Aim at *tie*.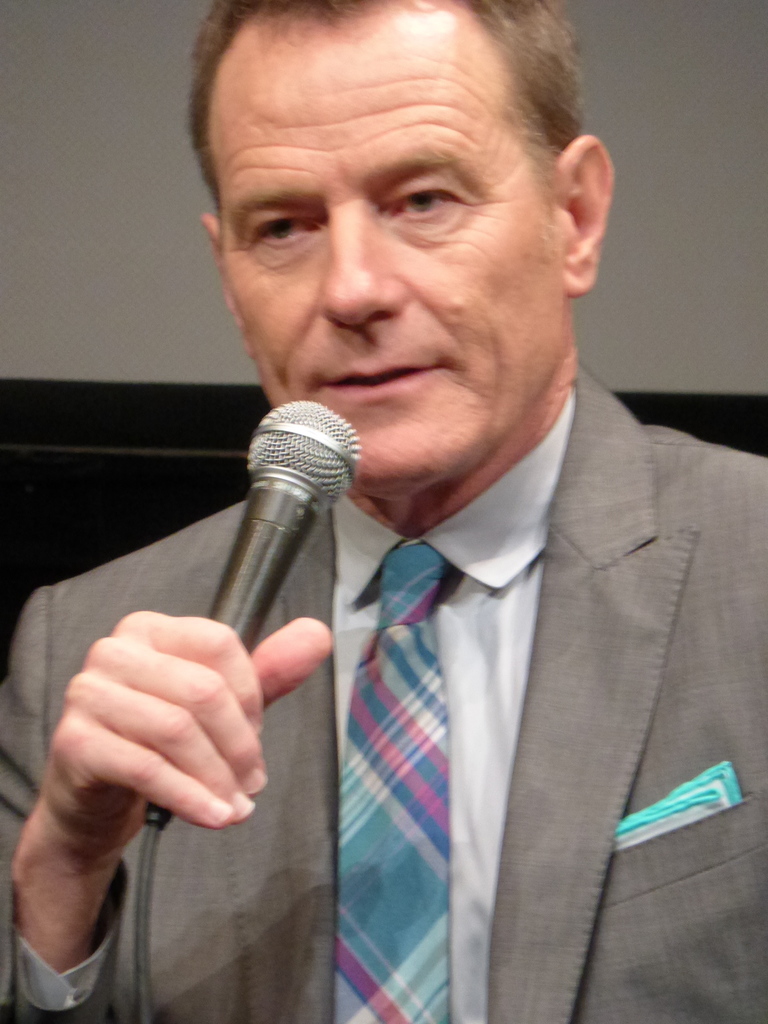
Aimed at {"x1": 334, "y1": 543, "x2": 454, "y2": 1023}.
